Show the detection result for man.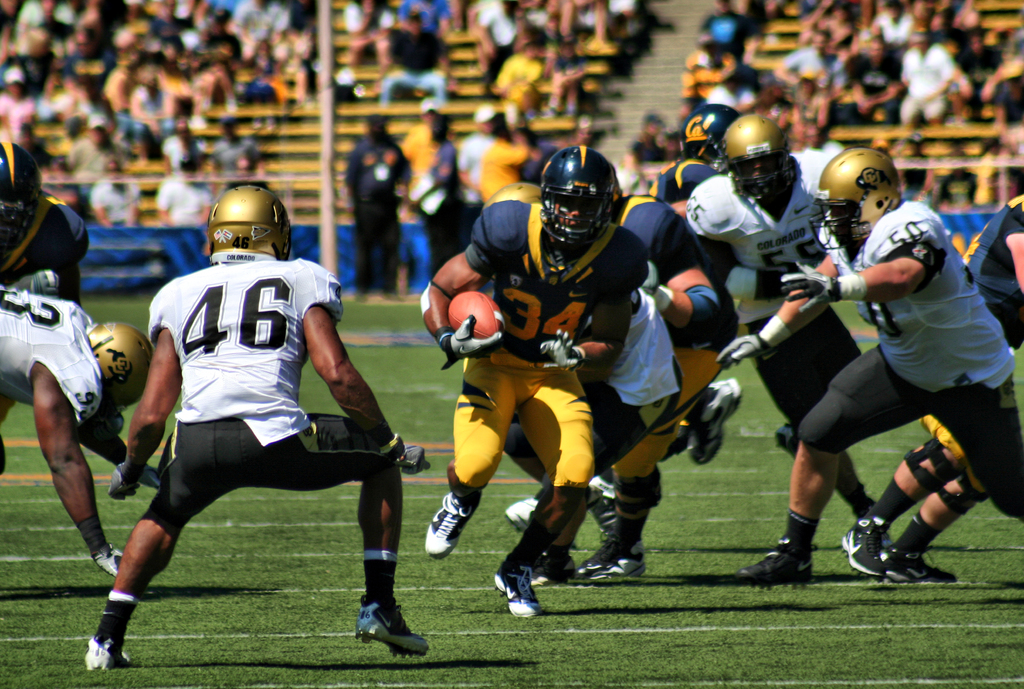
{"x1": 681, "y1": 109, "x2": 860, "y2": 526}.
